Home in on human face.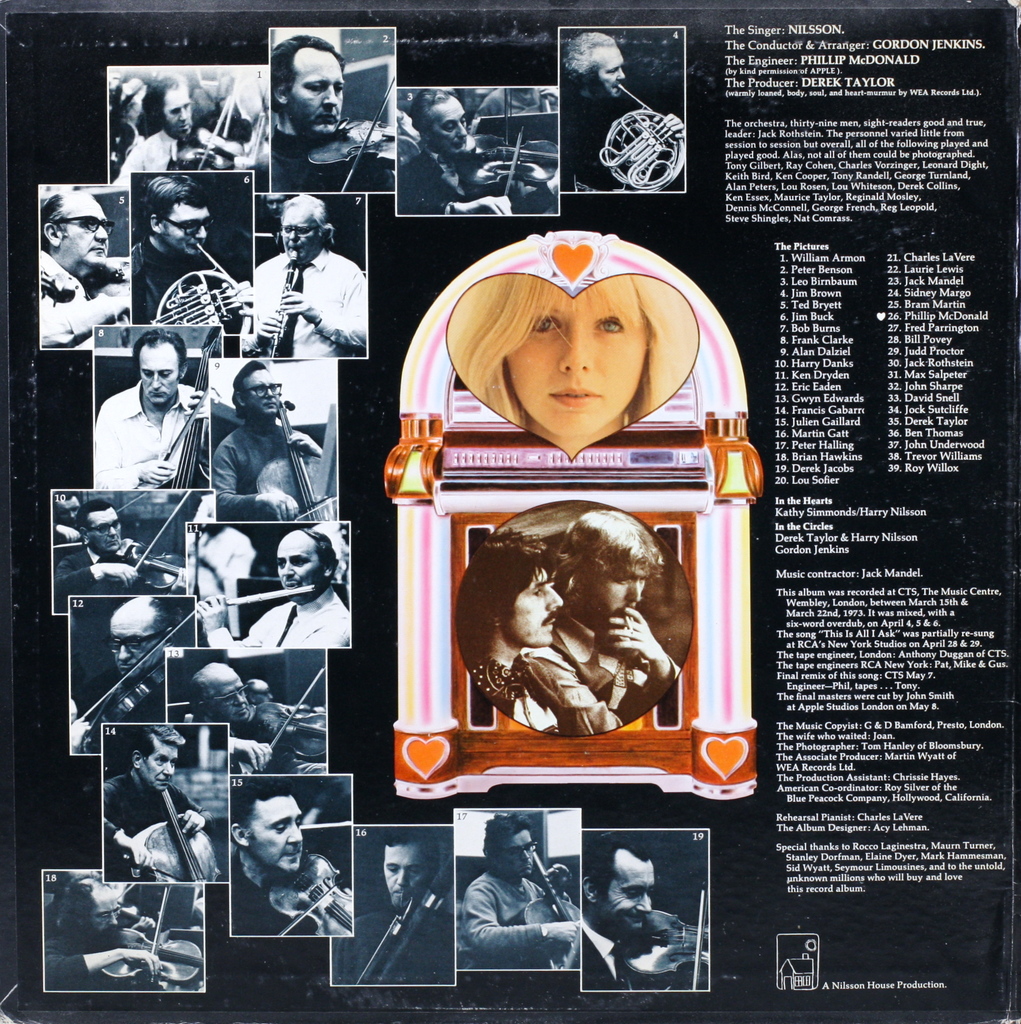
Homed in at x1=598, y1=849, x2=655, y2=935.
